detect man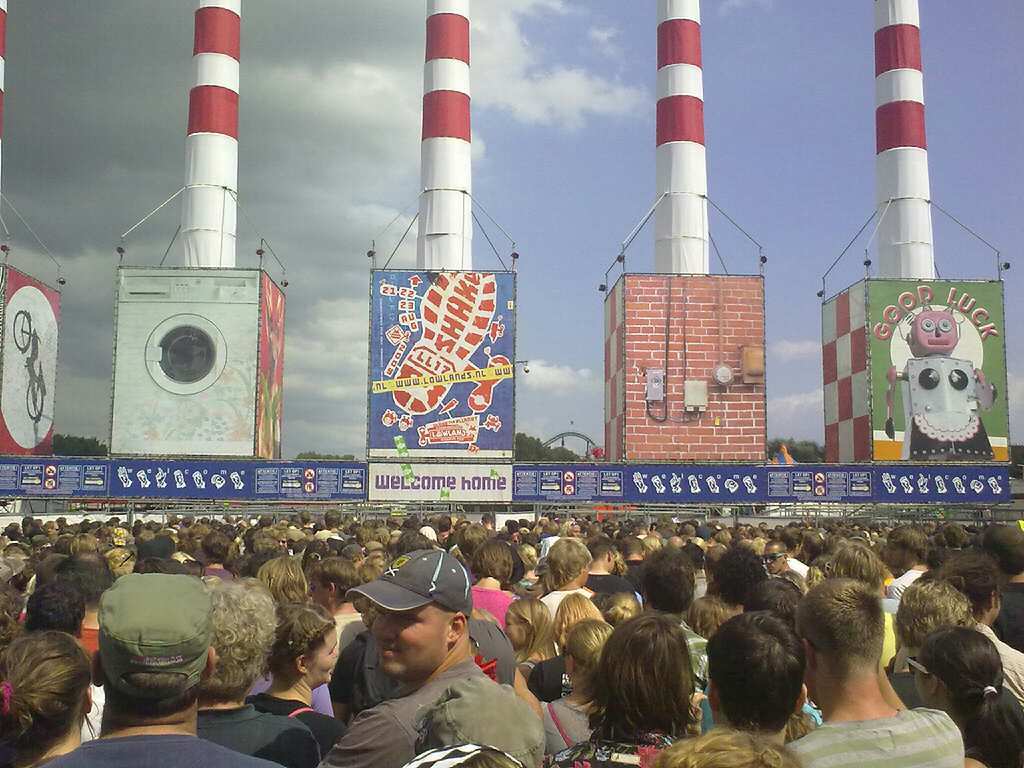
<box>579,532,631,617</box>
